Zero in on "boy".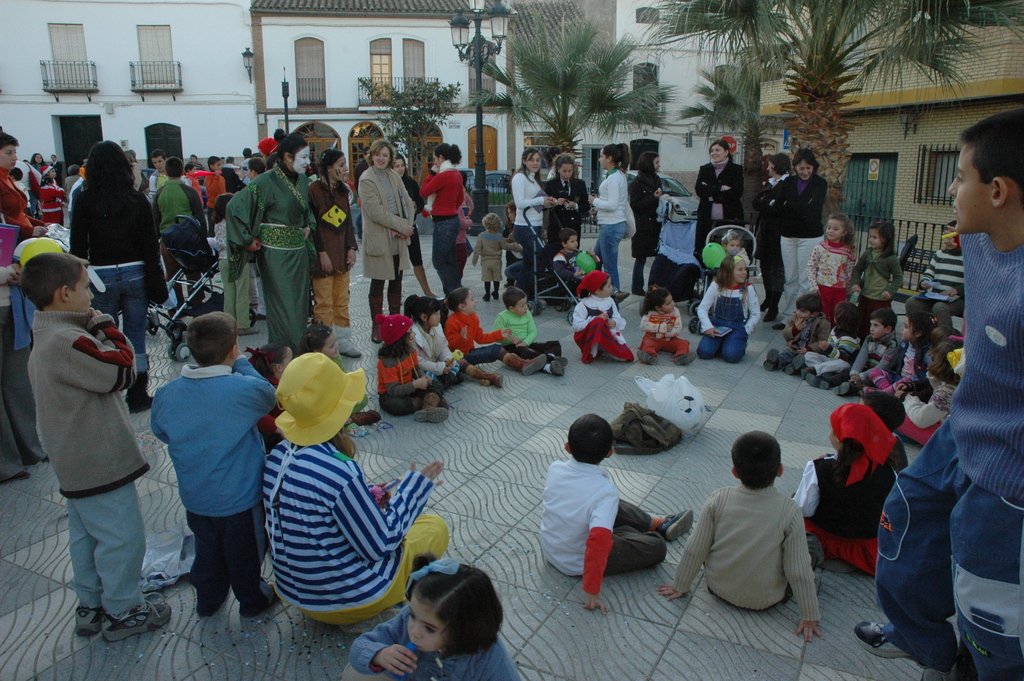
Zeroed in: <box>676,426,846,630</box>.
